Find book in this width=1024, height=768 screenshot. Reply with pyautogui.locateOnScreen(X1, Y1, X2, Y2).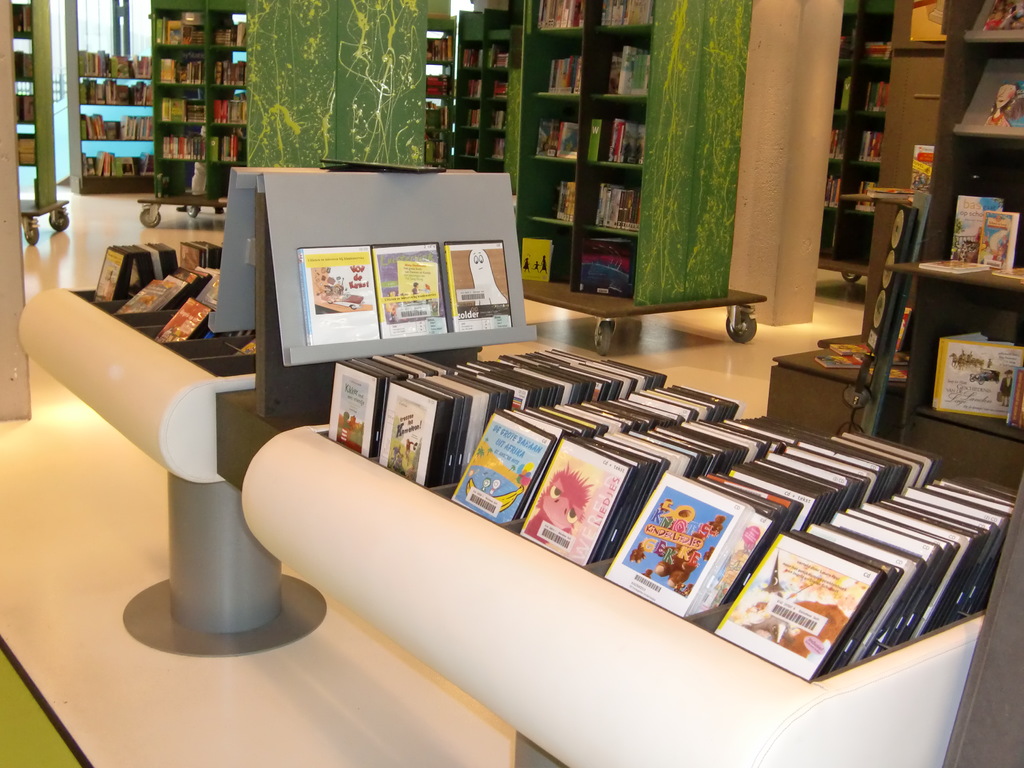
pyautogui.locateOnScreen(915, 257, 992, 275).
